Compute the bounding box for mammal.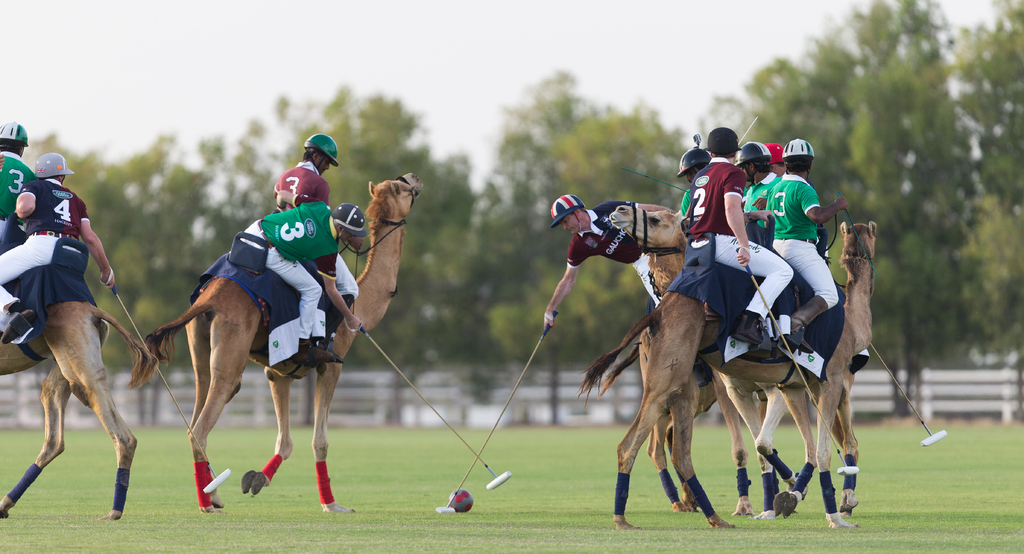
x1=678, y1=149, x2=714, y2=217.
